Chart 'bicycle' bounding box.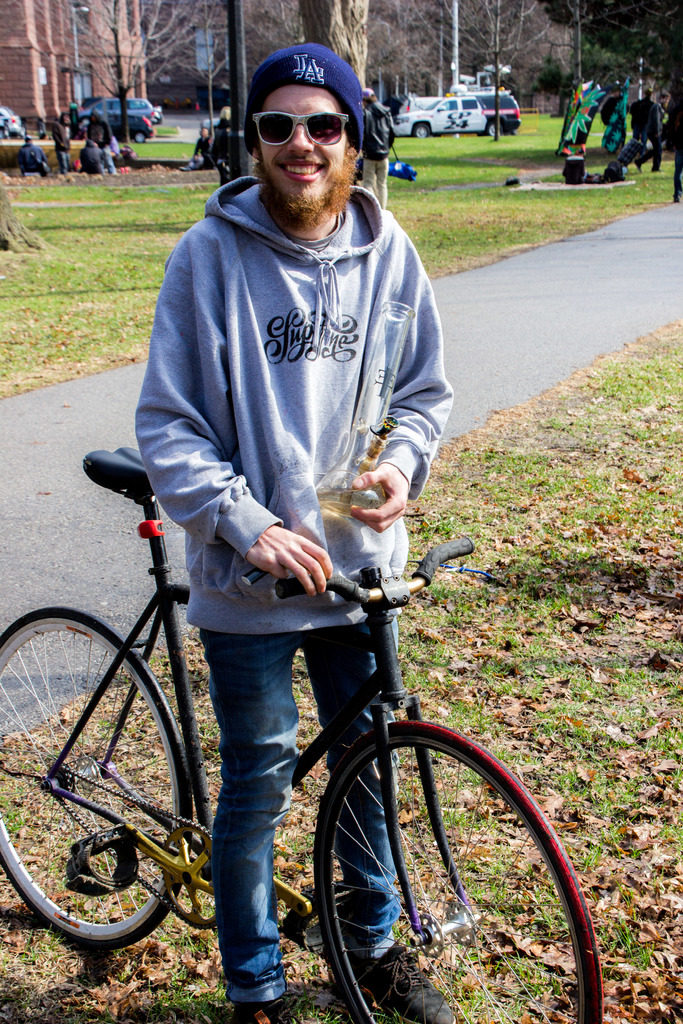
Charted: x1=0, y1=444, x2=593, y2=1007.
